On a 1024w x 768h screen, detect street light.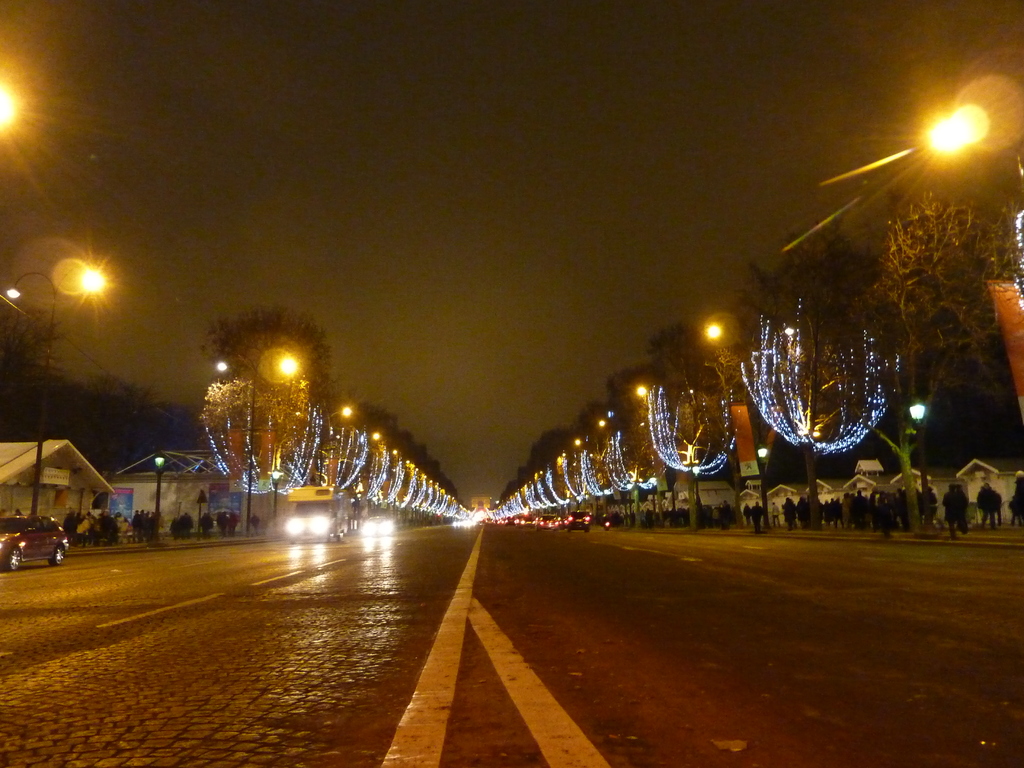
region(150, 451, 169, 552).
